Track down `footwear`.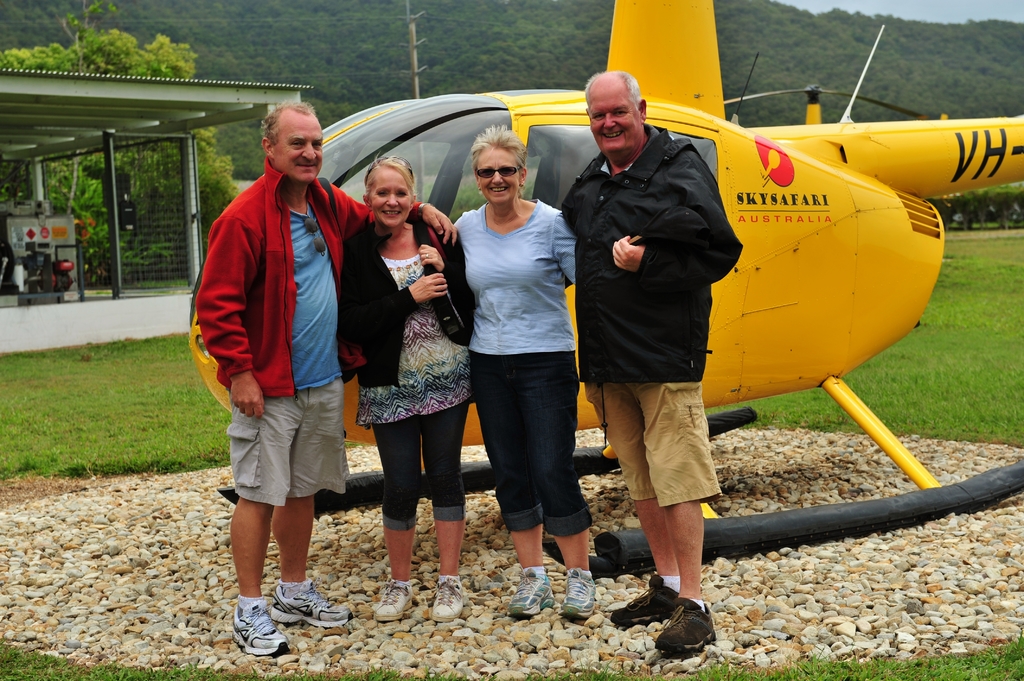
Tracked to <bbox>268, 579, 355, 629</bbox>.
